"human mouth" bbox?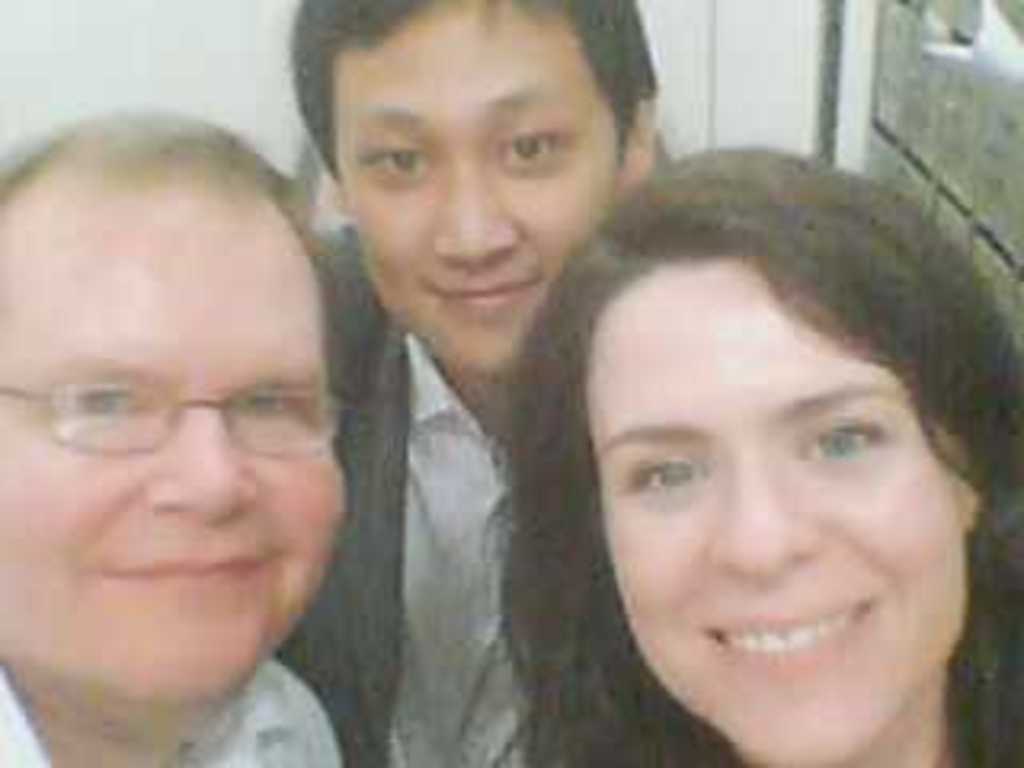
box(701, 602, 880, 659)
